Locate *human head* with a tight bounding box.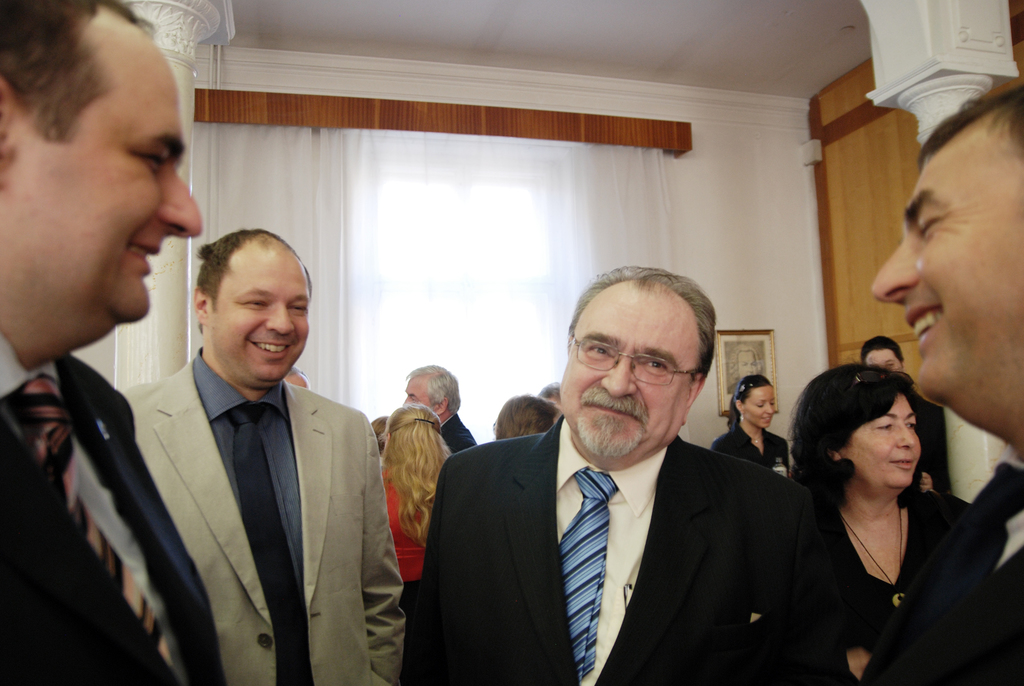
x1=868 y1=79 x2=1023 y2=437.
